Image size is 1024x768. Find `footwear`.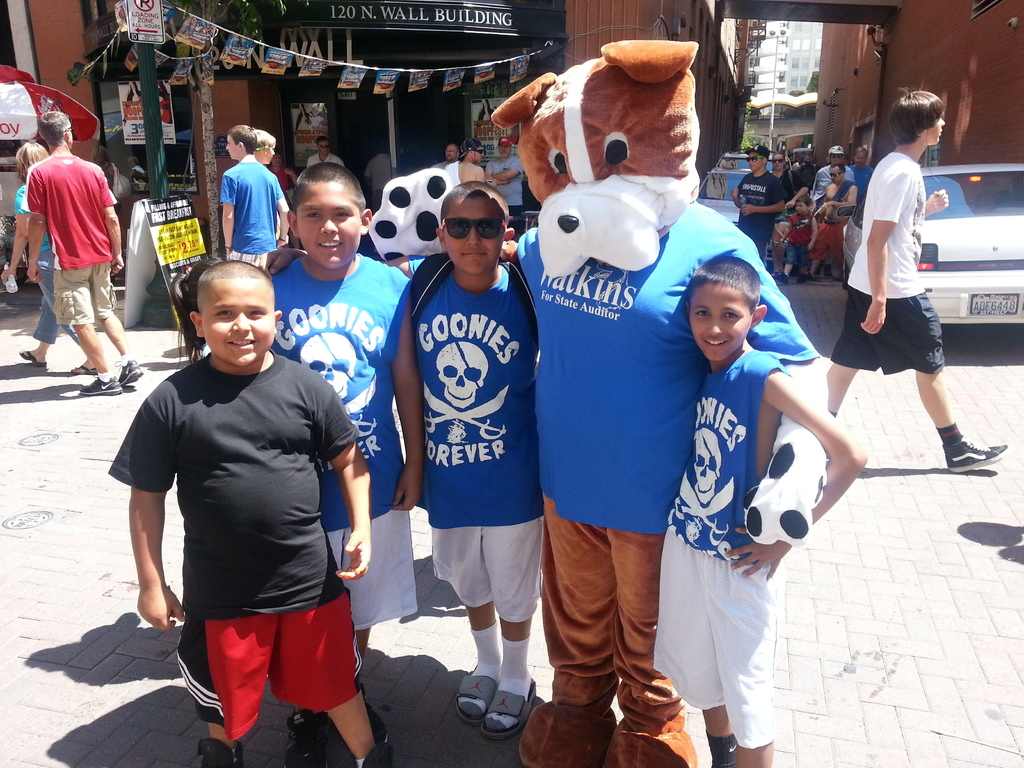
locate(830, 267, 838, 279).
